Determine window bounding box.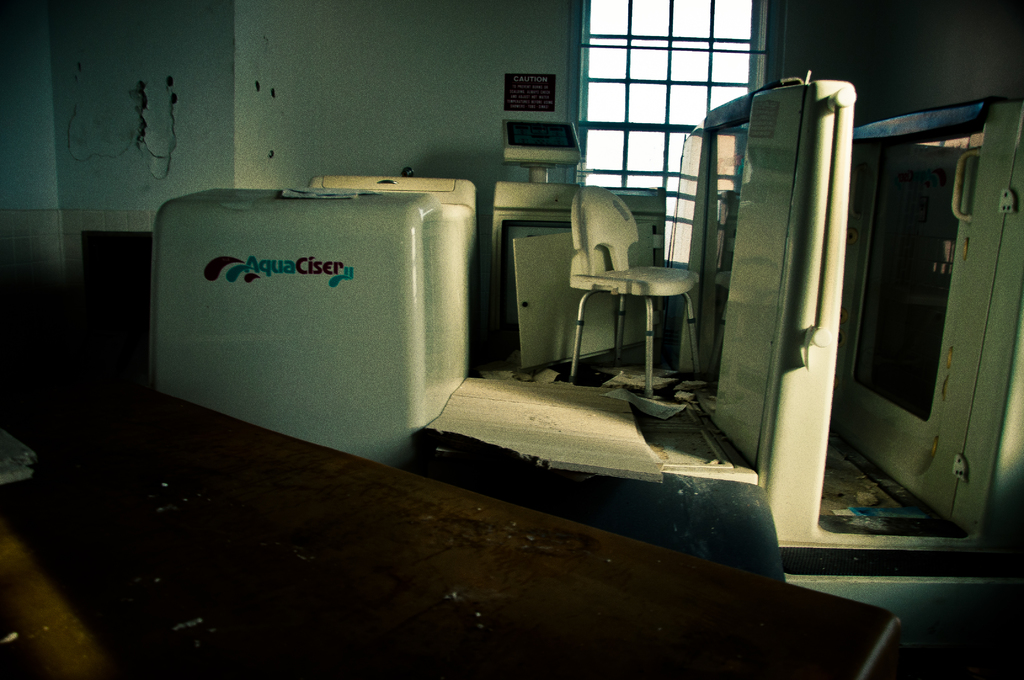
Determined: 568, 0, 786, 197.
